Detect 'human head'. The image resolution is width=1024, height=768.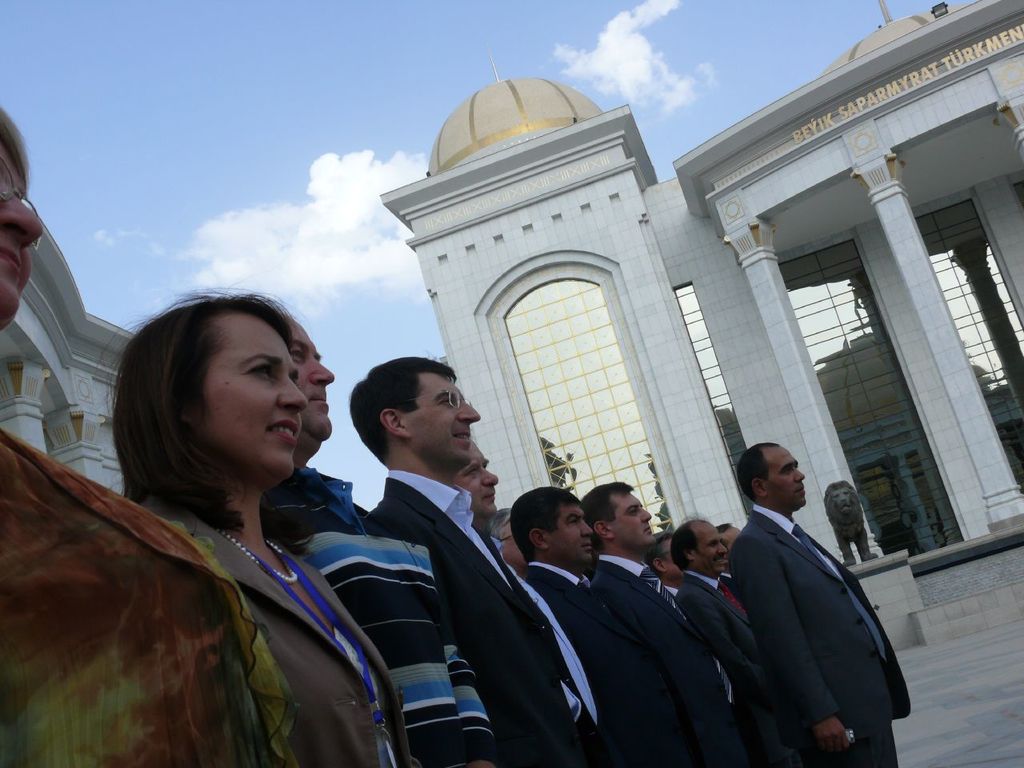
left=133, top=284, right=325, bottom=486.
